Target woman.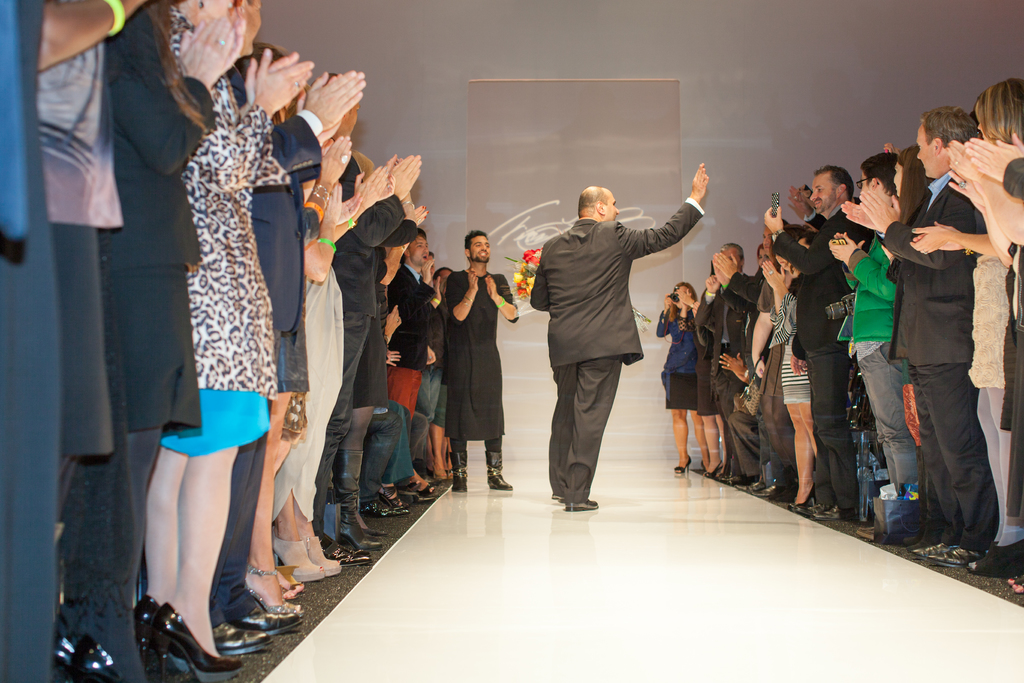
Target region: l=159, t=0, r=317, b=682.
